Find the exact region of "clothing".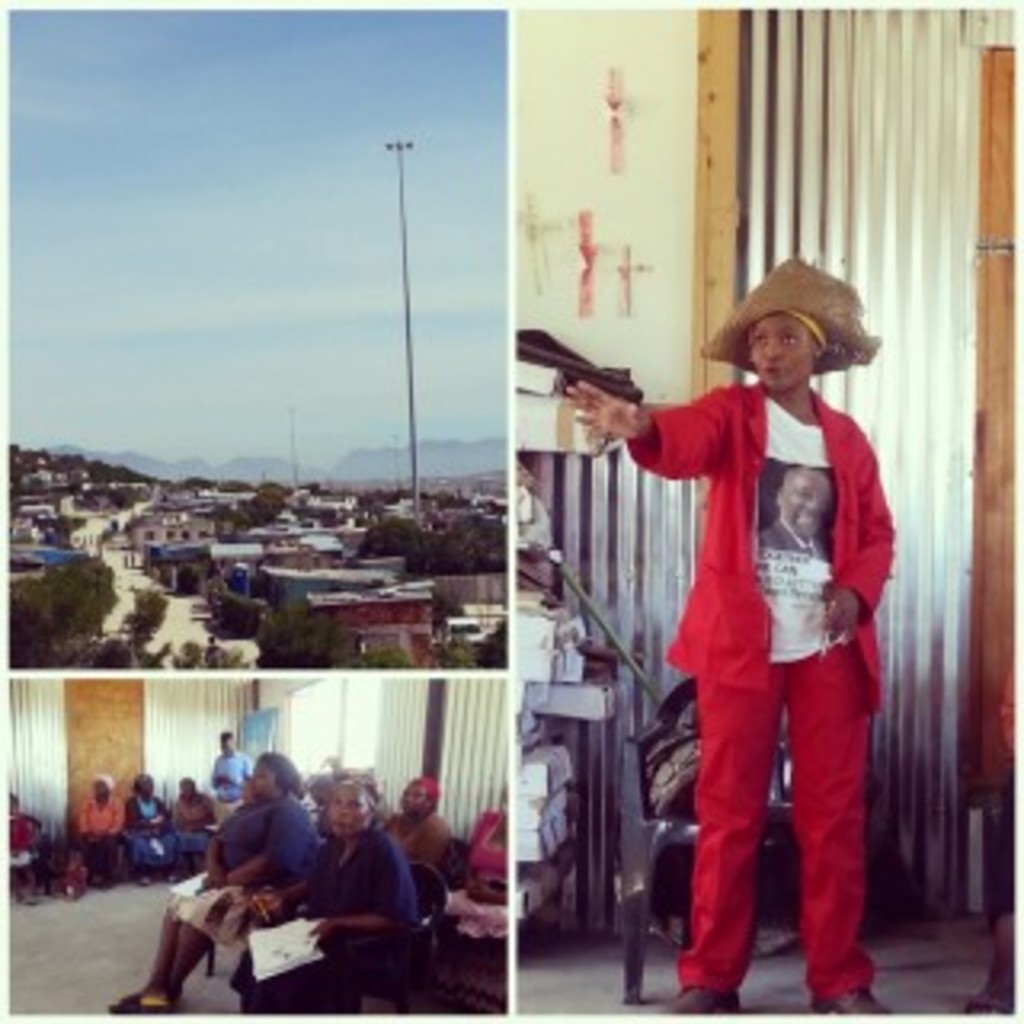
Exact region: <bbox>650, 304, 899, 976</bbox>.
